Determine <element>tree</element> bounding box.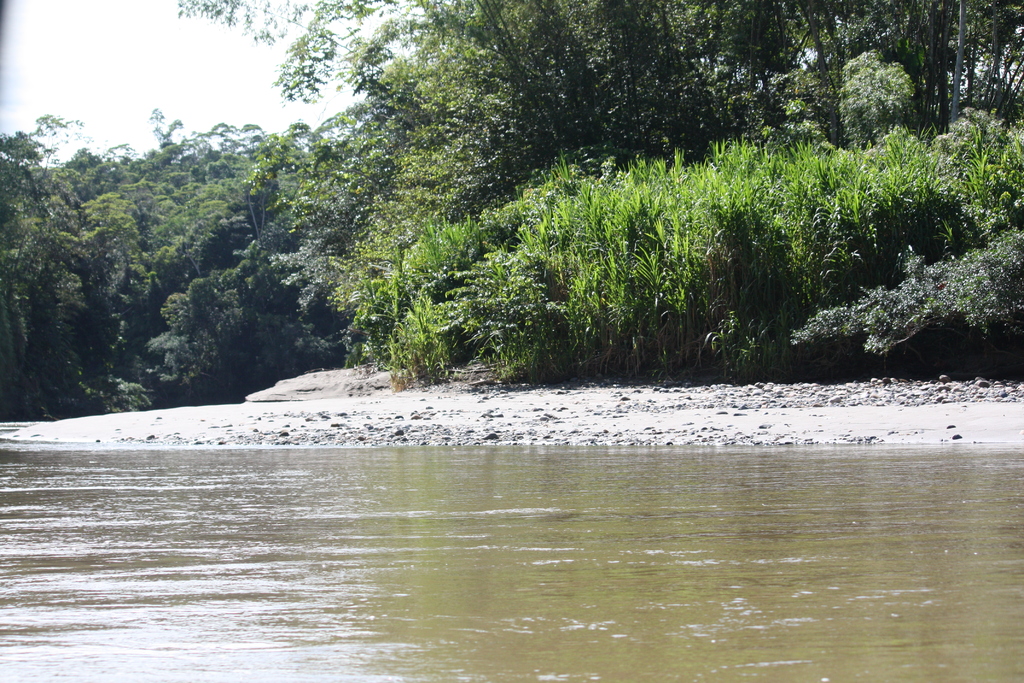
Determined: bbox=(402, 0, 1023, 169).
